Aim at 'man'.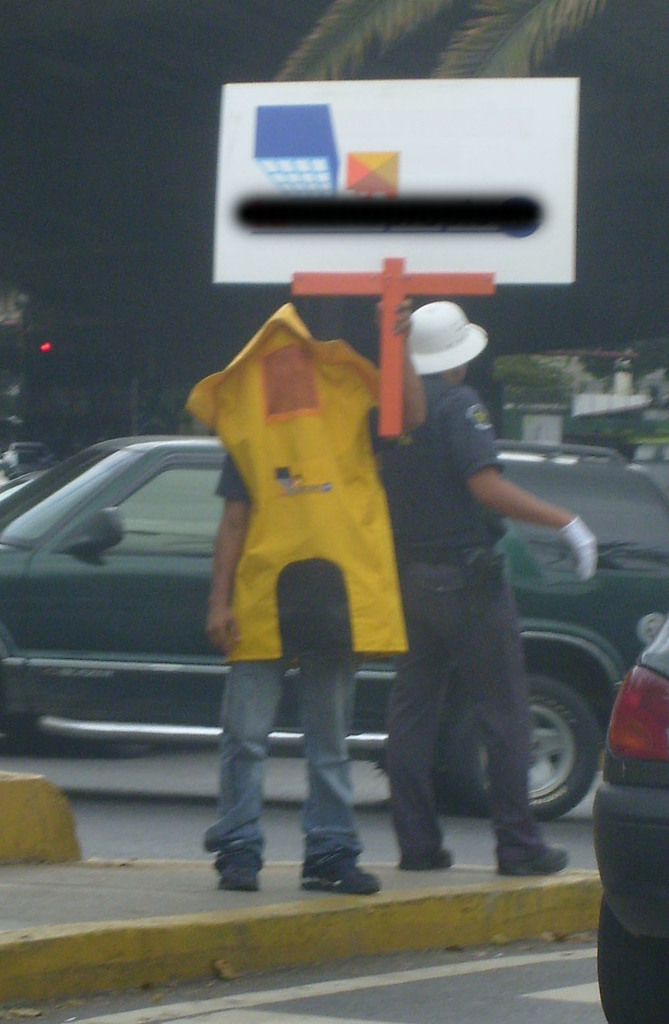
Aimed at x1=358 y1=344 x2=580 y2=868.
